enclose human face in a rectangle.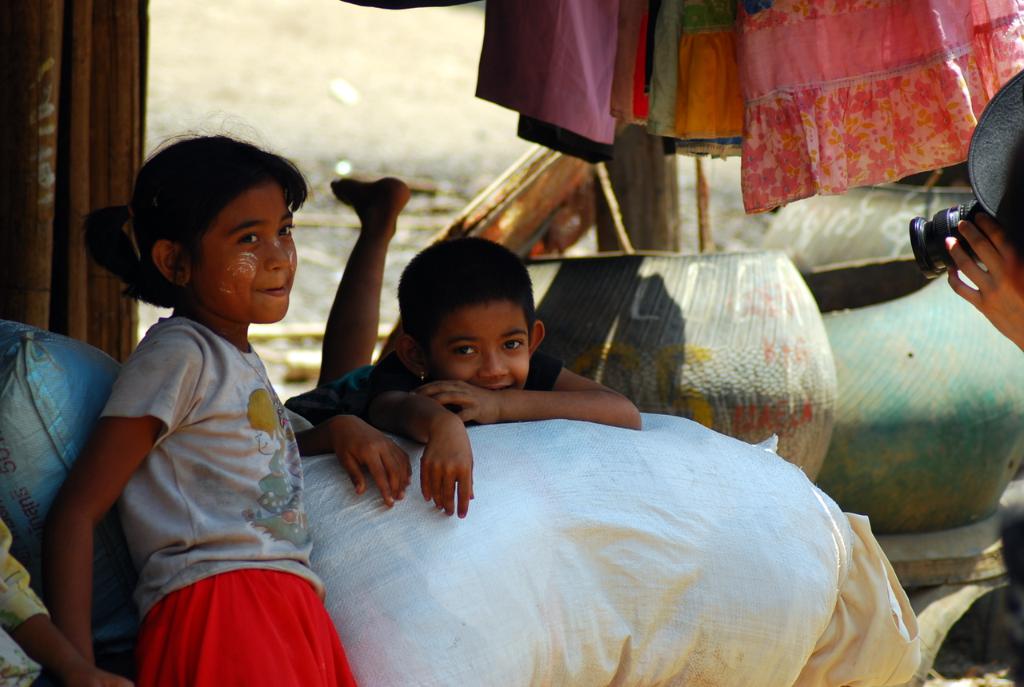
200:178:301:324.
